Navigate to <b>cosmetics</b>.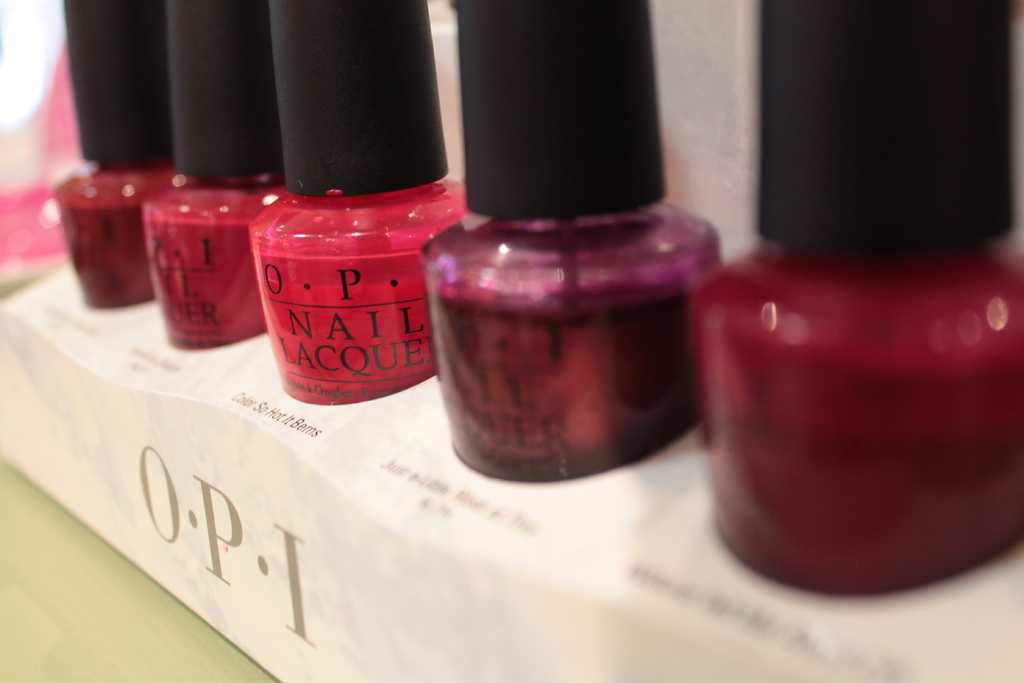
Navigation target: bbox=(49, 0, 166, 315).
